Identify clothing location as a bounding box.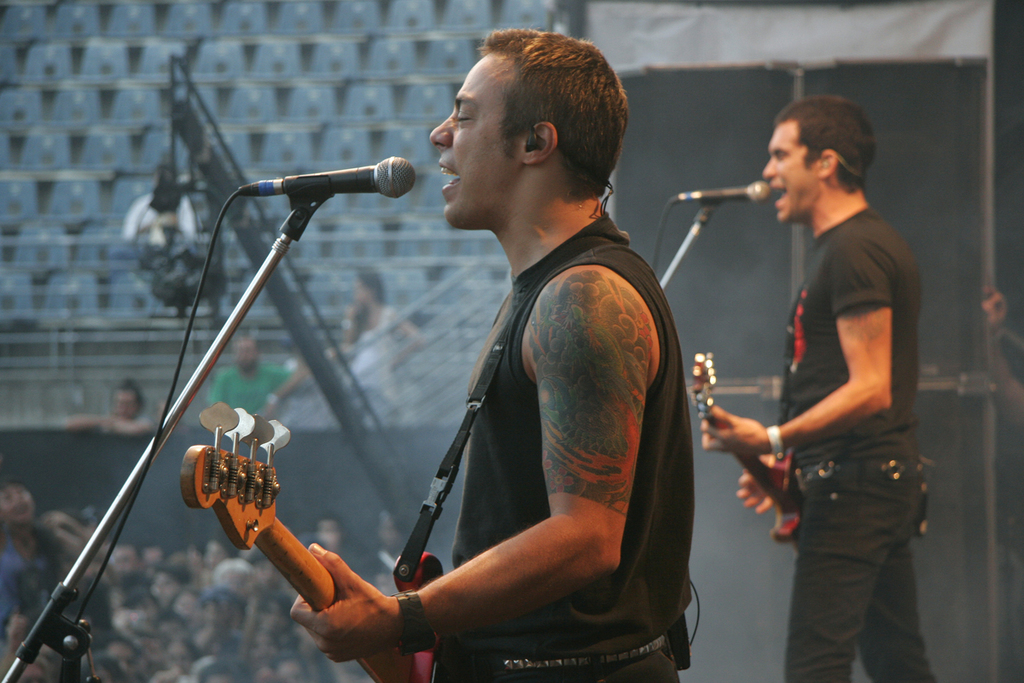
350,304,397,426.
